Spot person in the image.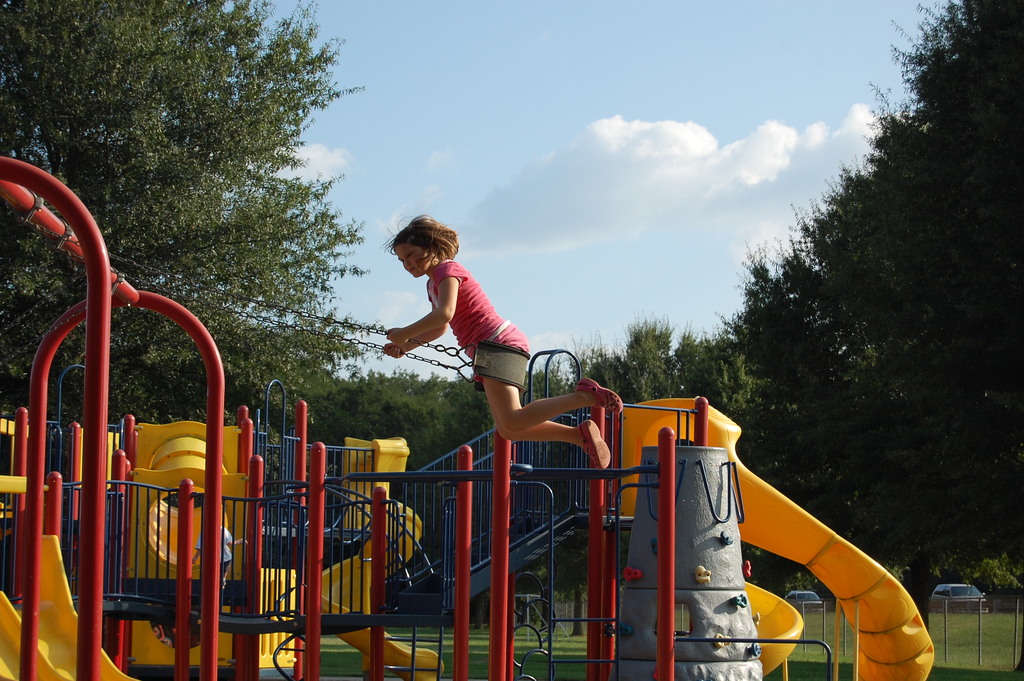
person found at 374, 213, 624, 466.
